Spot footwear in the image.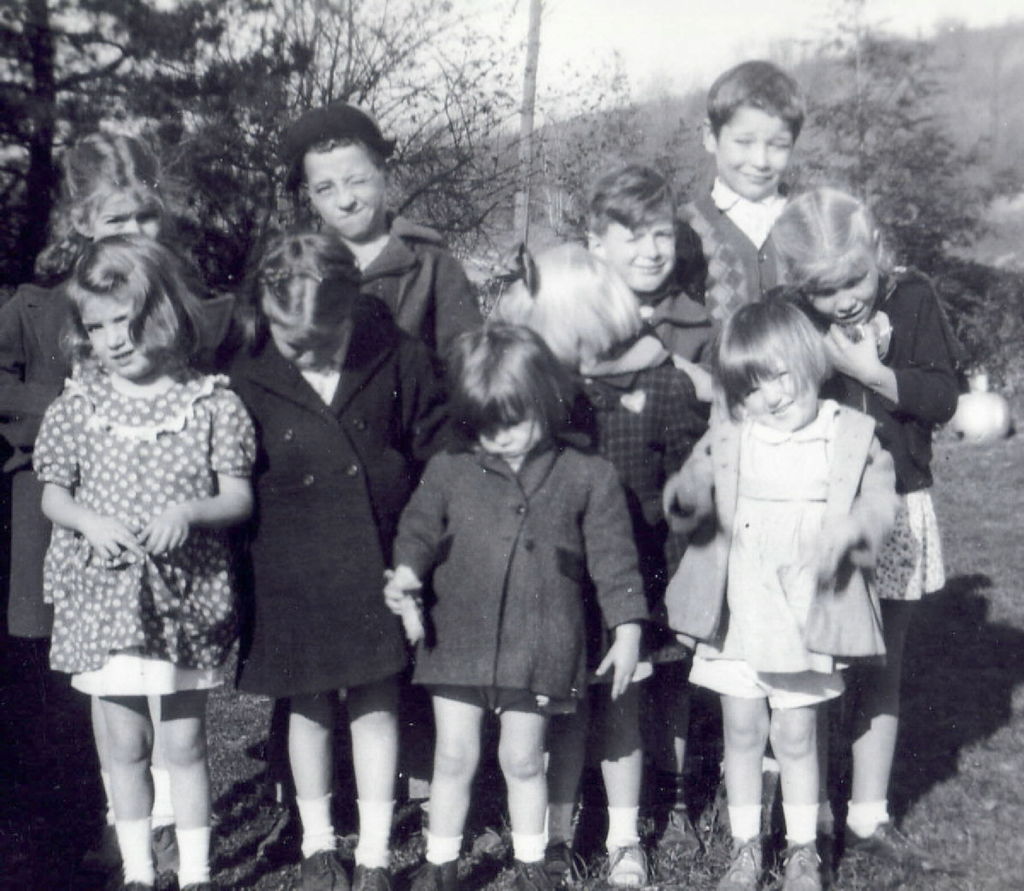
footwear found at {"left": 349, "top": 857, "right": 396, "bottom": 890}.
